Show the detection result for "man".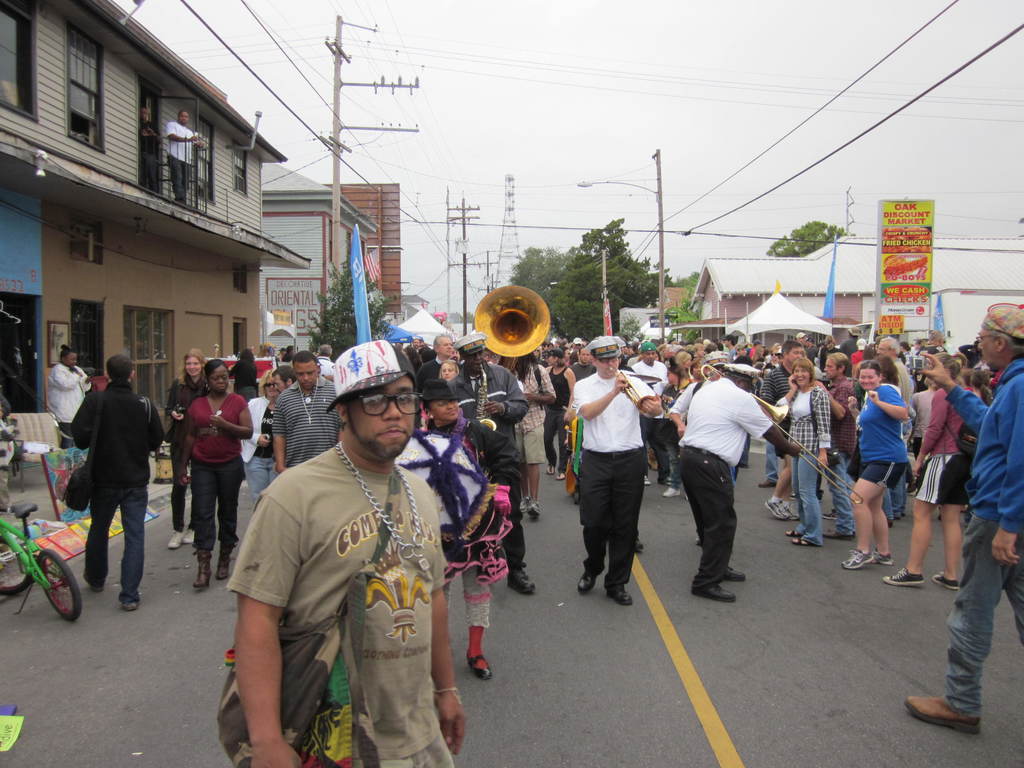
detection(906, 302, 1023, 735).
